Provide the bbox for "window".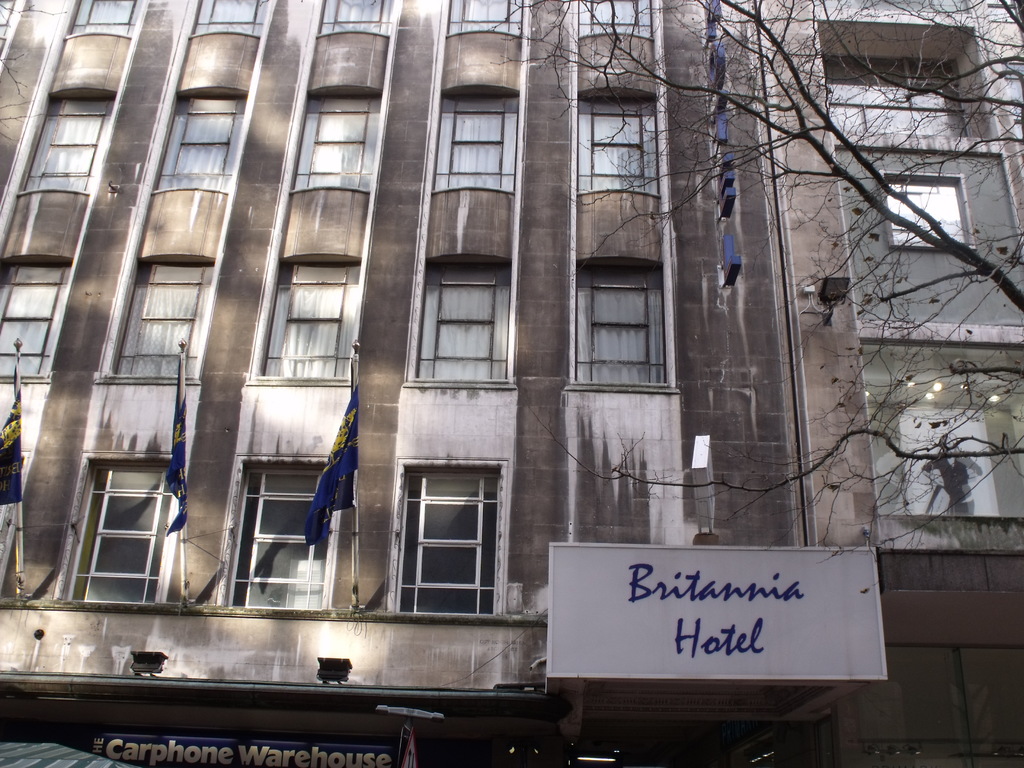
983 0 1023 24.
